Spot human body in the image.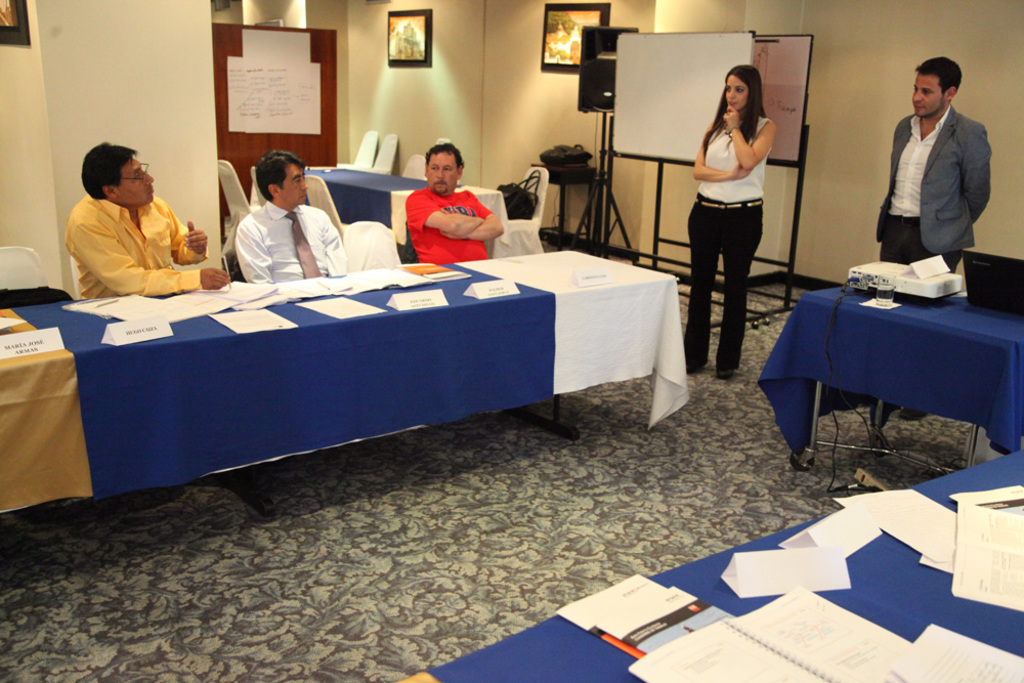
human body found at pyautogui.locateOnScreen(231, 201, 347, 283).
